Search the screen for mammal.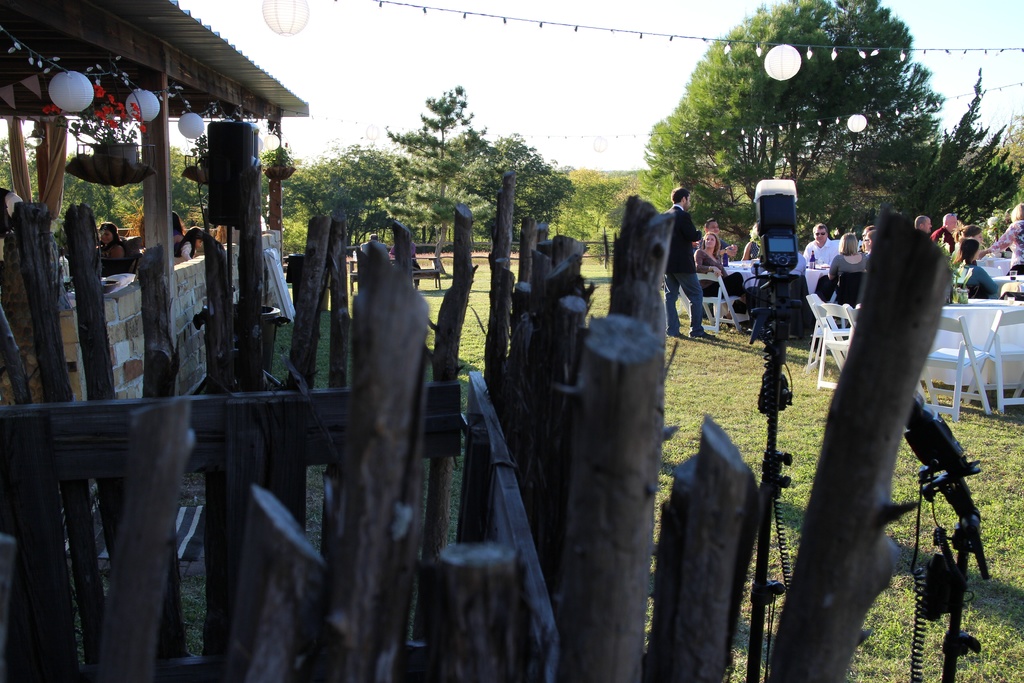
Found at l=952, t=238, r=998, b=299.
